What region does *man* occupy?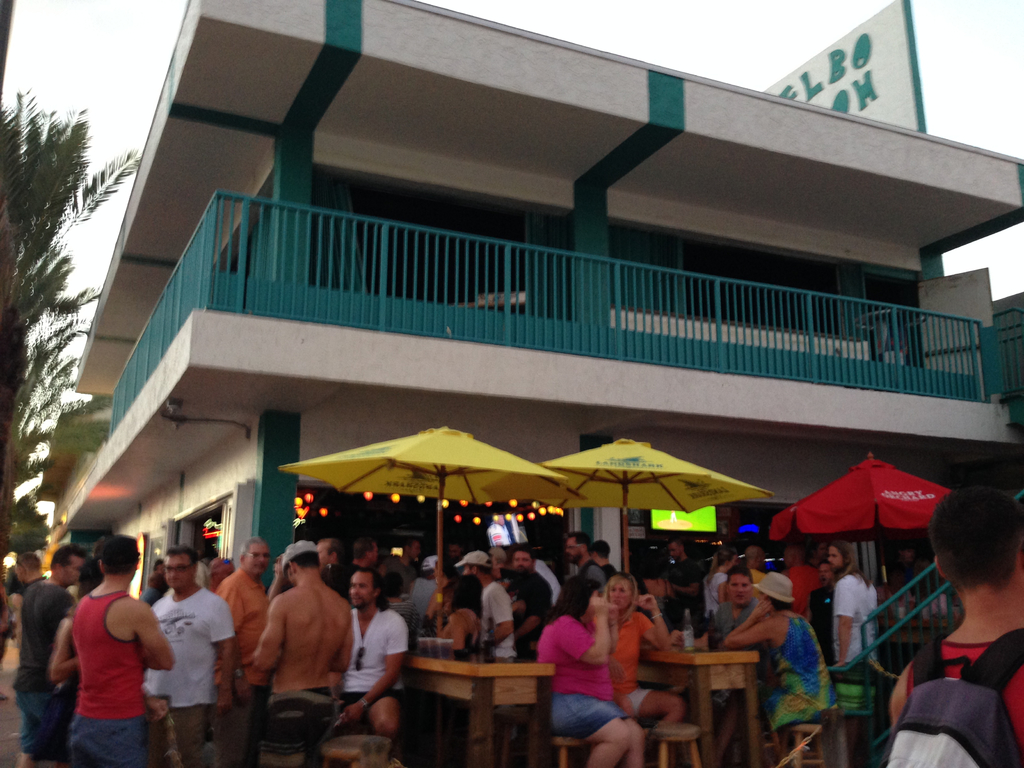
rect(214, 540, 278, 715).
